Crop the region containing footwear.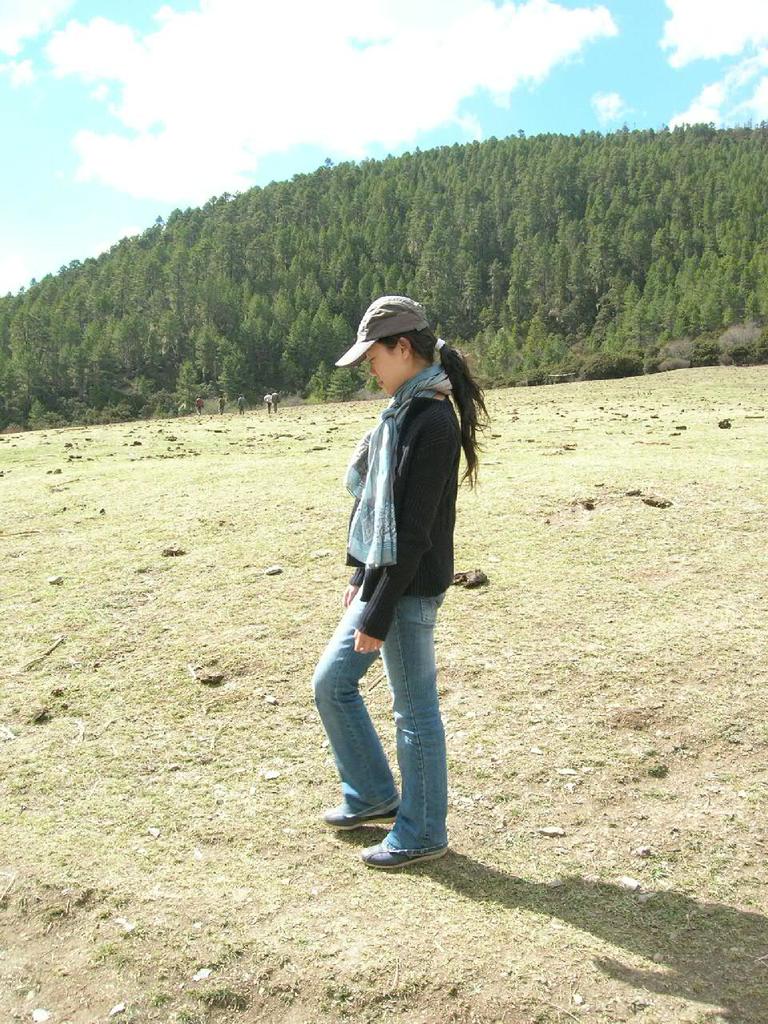
Crop region: <box>357,839,446,867</box>.
